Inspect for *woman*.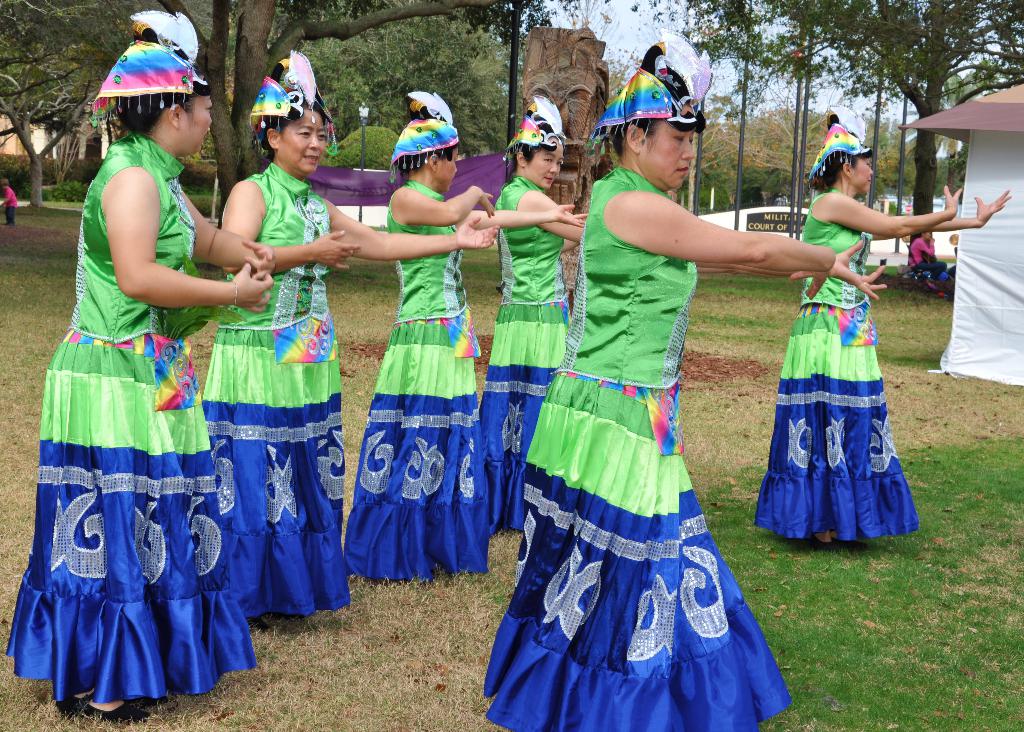
Inspection: Rect(200, 49, 500, 619).
